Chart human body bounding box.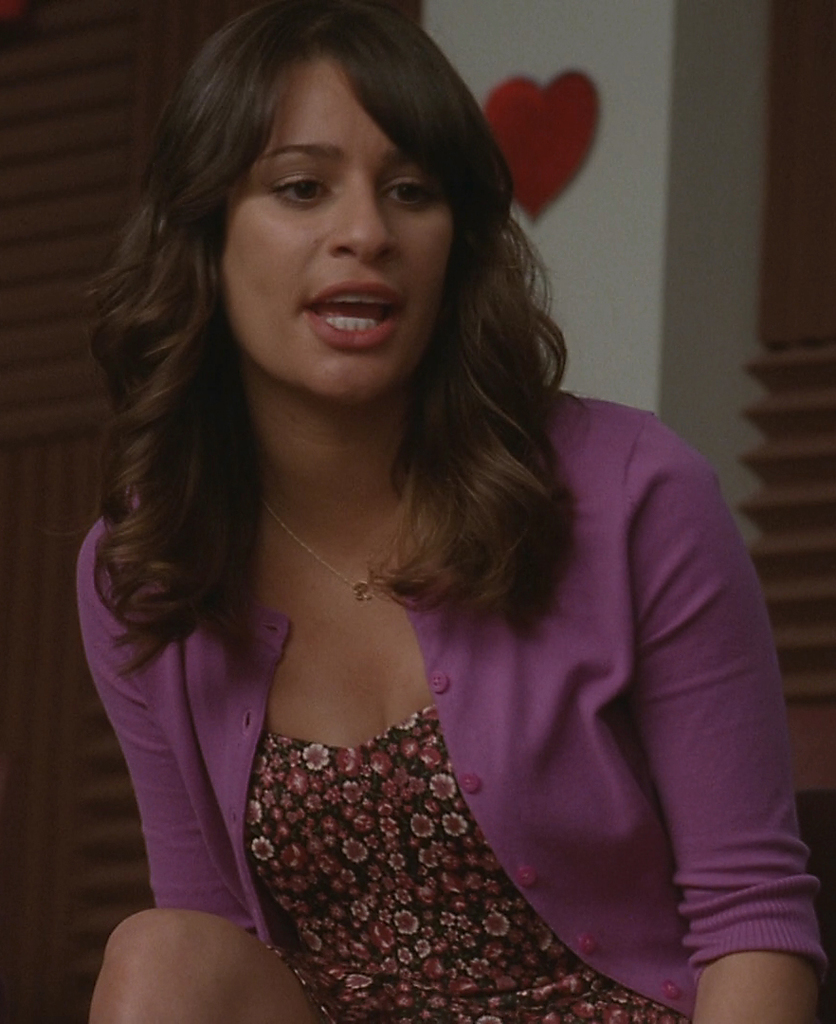
Charted: rect(57, 63, 786, 1022).
